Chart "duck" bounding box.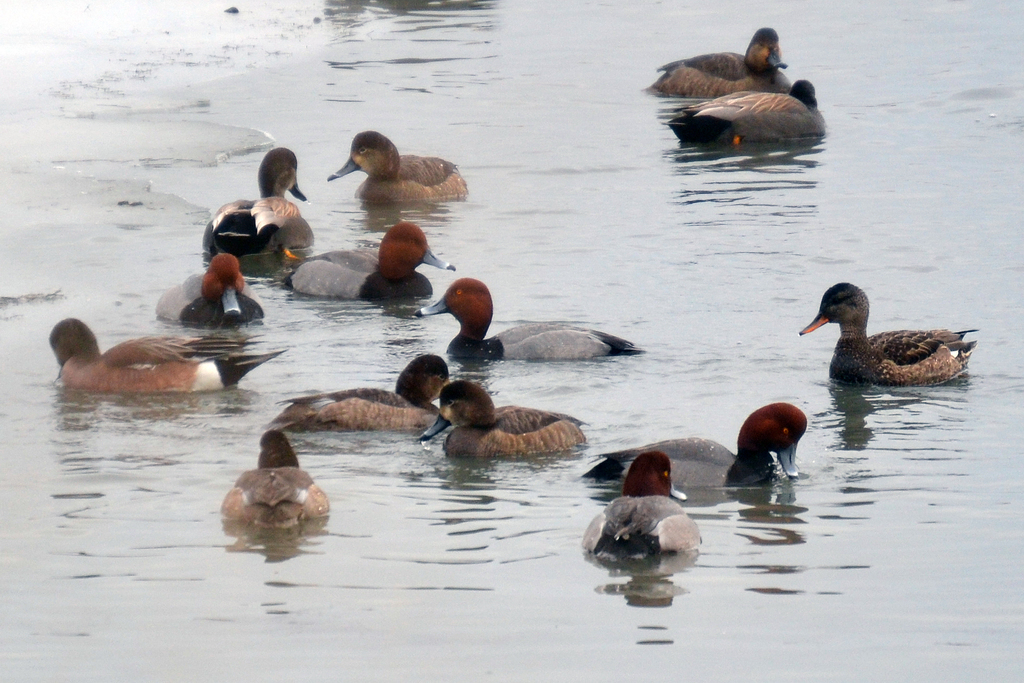
Charted: bbox=(49, 320, 284, 400).
